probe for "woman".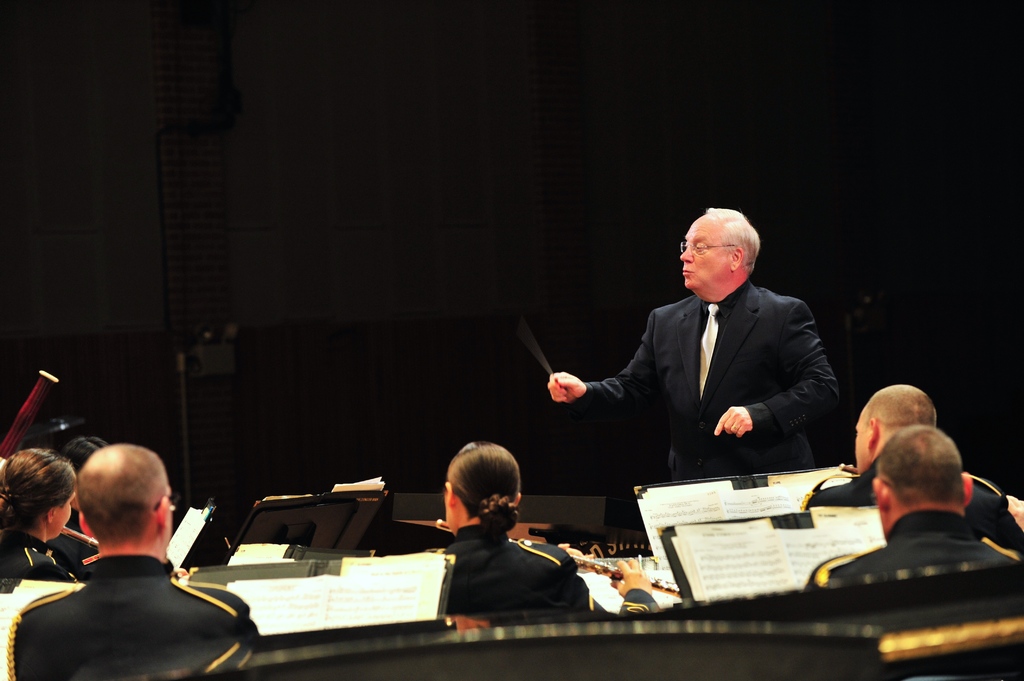
Probe result: (x1=424, y1=444, x2=582, y2=627).
